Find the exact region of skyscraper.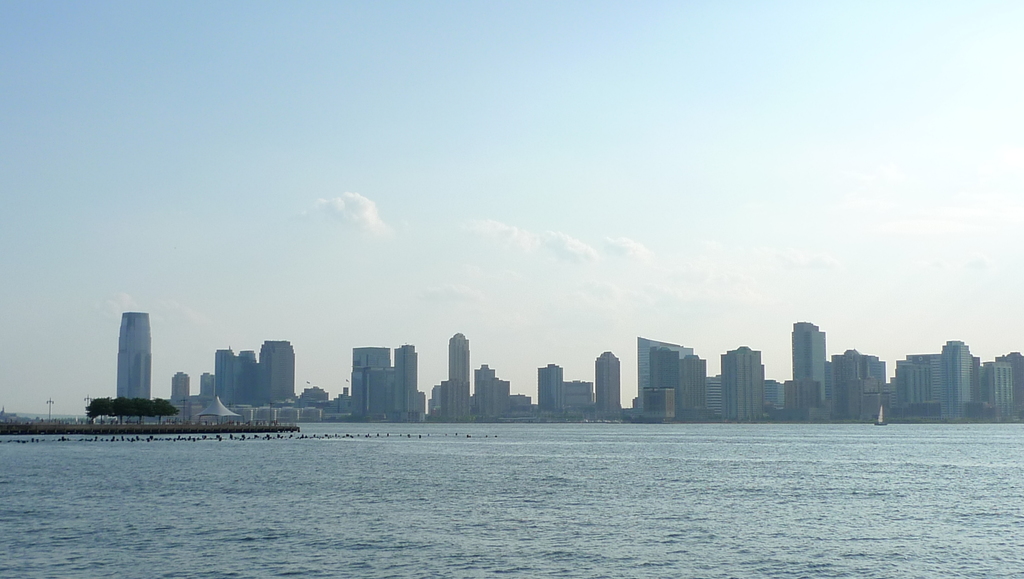
Exact region: box=[477, 358, 500, 421].
